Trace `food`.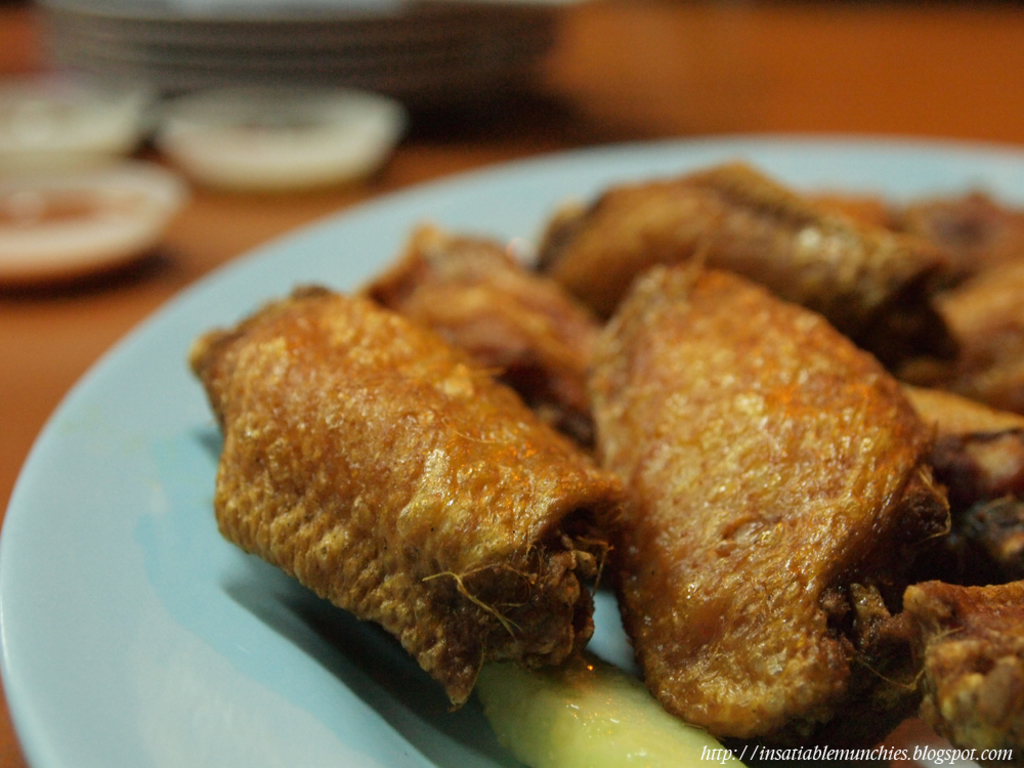
Traced to <box>535,162,956,387</box>.
